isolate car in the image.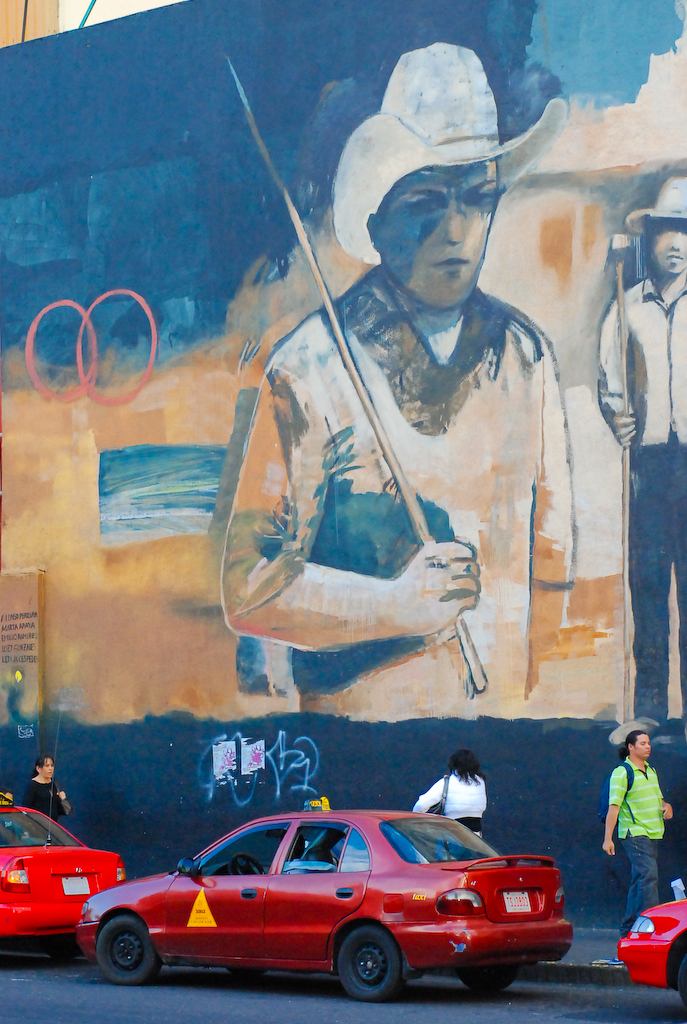
Isolated region: l=75, t=796, r=576, b=1001.
